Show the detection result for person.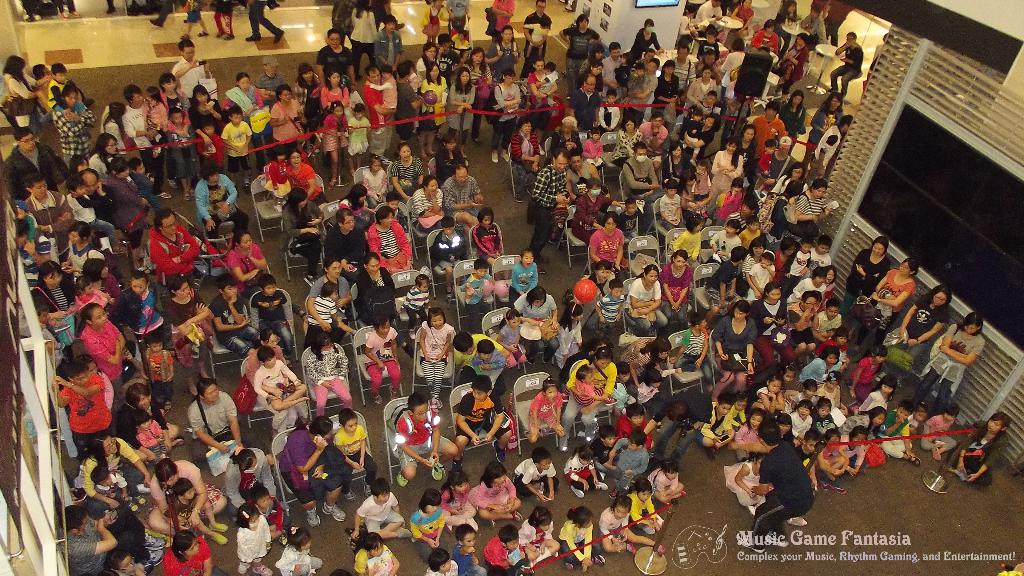
rect(531, 147, 570, 278).
